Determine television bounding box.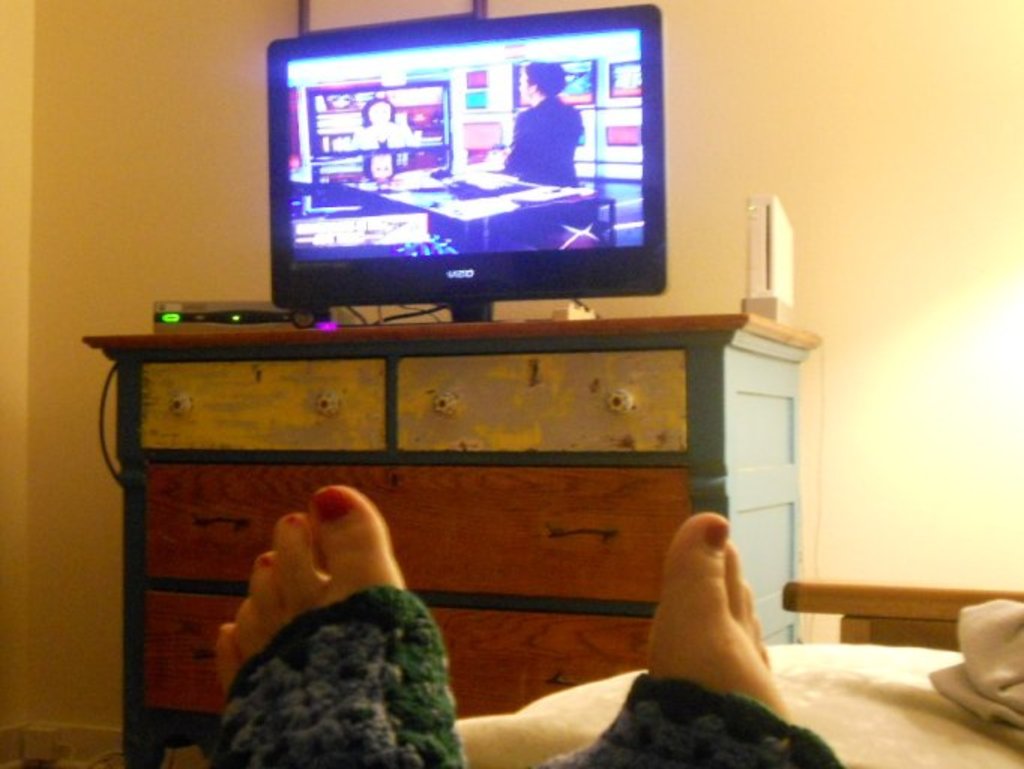
Determined: pyautogui.locateOnScreen(266, 6, 668, 321).
